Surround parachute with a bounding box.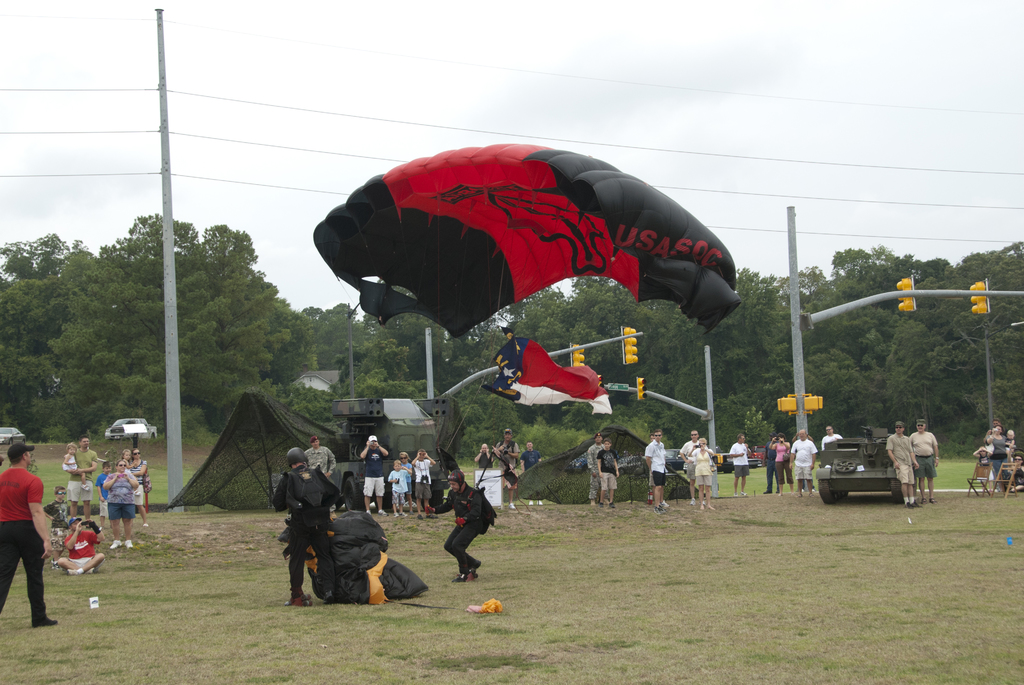
(326,139,732,430).
